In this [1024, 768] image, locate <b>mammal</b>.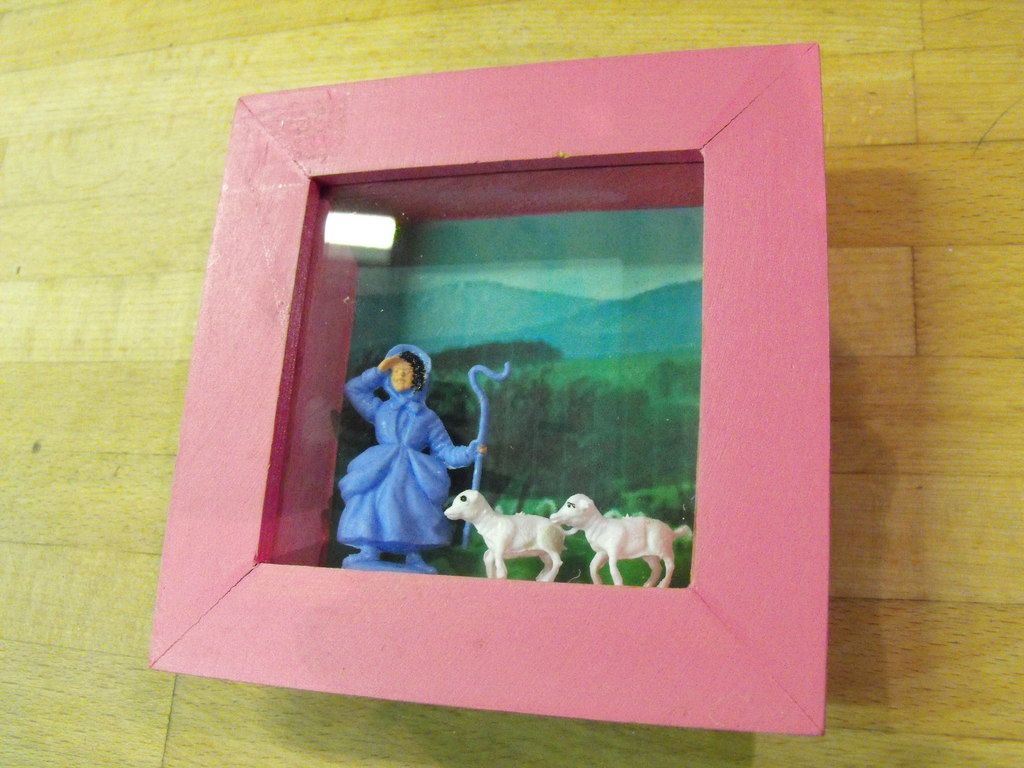
Bounding box: bbox(340, 341, 485, 561).
